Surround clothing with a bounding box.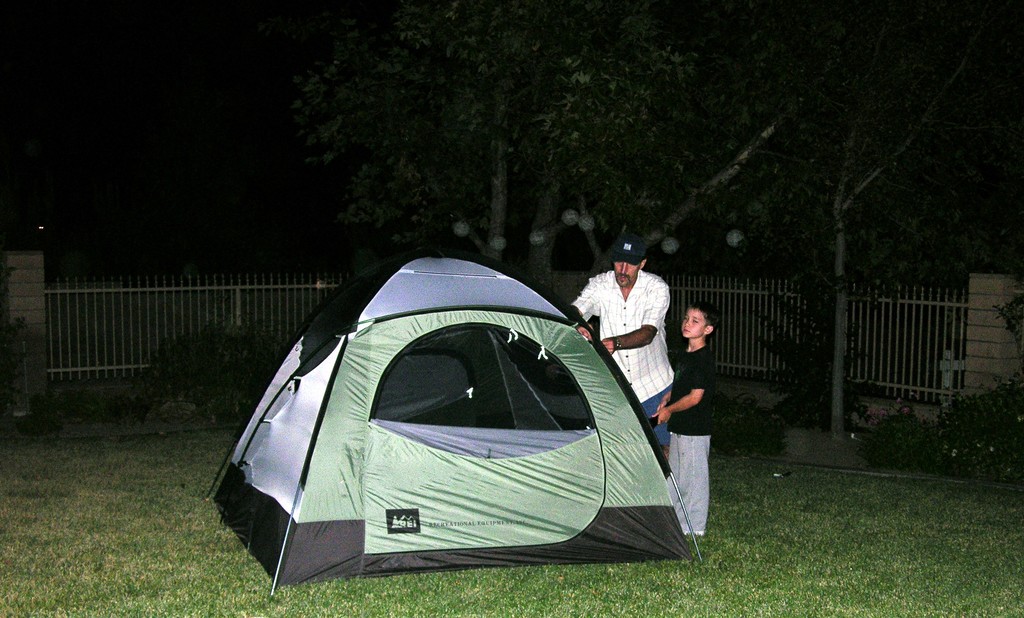
box(664, 340, 714, 529).
